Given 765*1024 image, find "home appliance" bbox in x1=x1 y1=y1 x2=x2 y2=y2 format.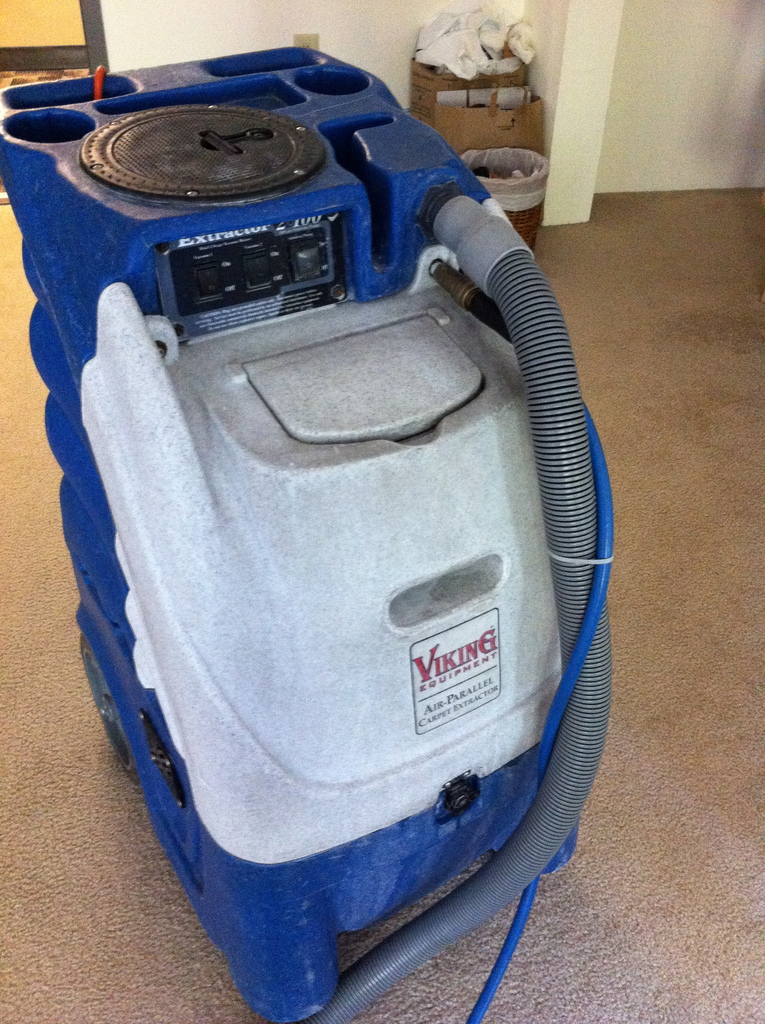
x1=12 y1=0 x2=639 y2=981.
